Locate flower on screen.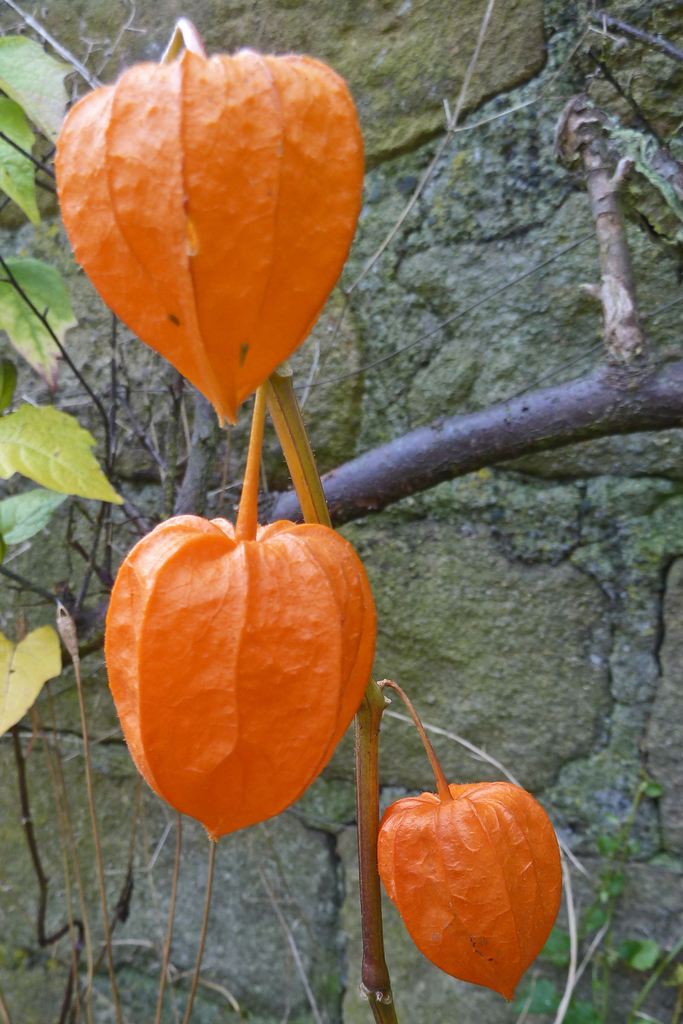
On screen at (38, 19, 361, 411).
